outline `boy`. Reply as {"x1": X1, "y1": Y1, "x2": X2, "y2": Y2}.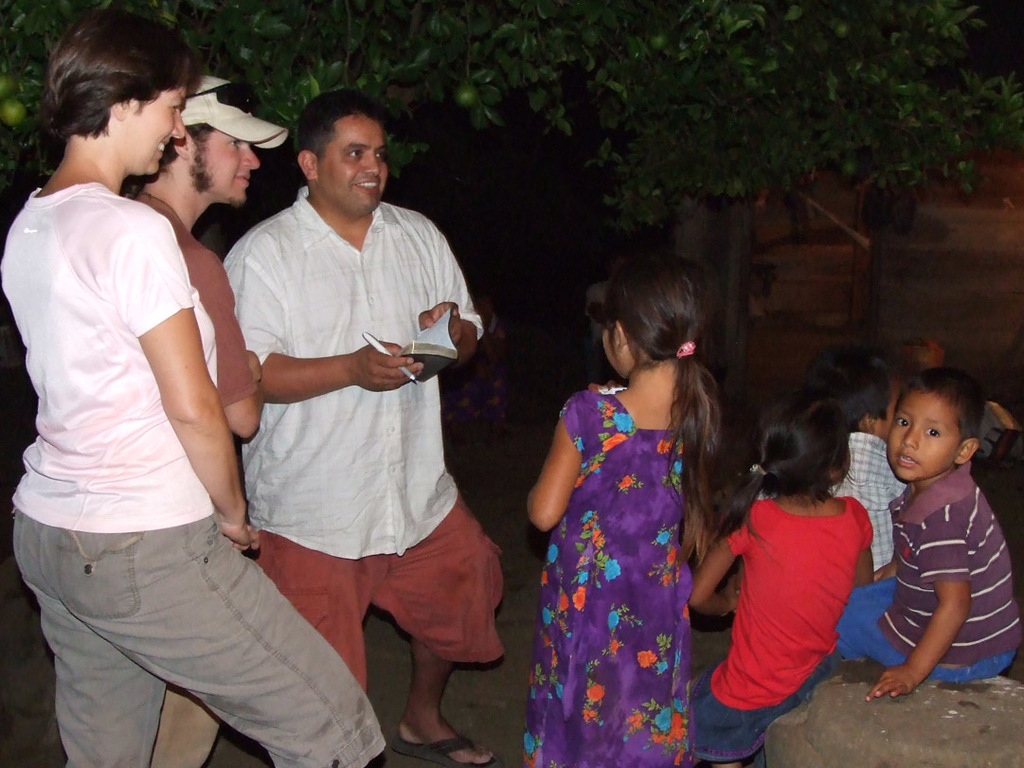
{"x1": 808, "y1": 347, "x2": 914, "y2": 576}.
